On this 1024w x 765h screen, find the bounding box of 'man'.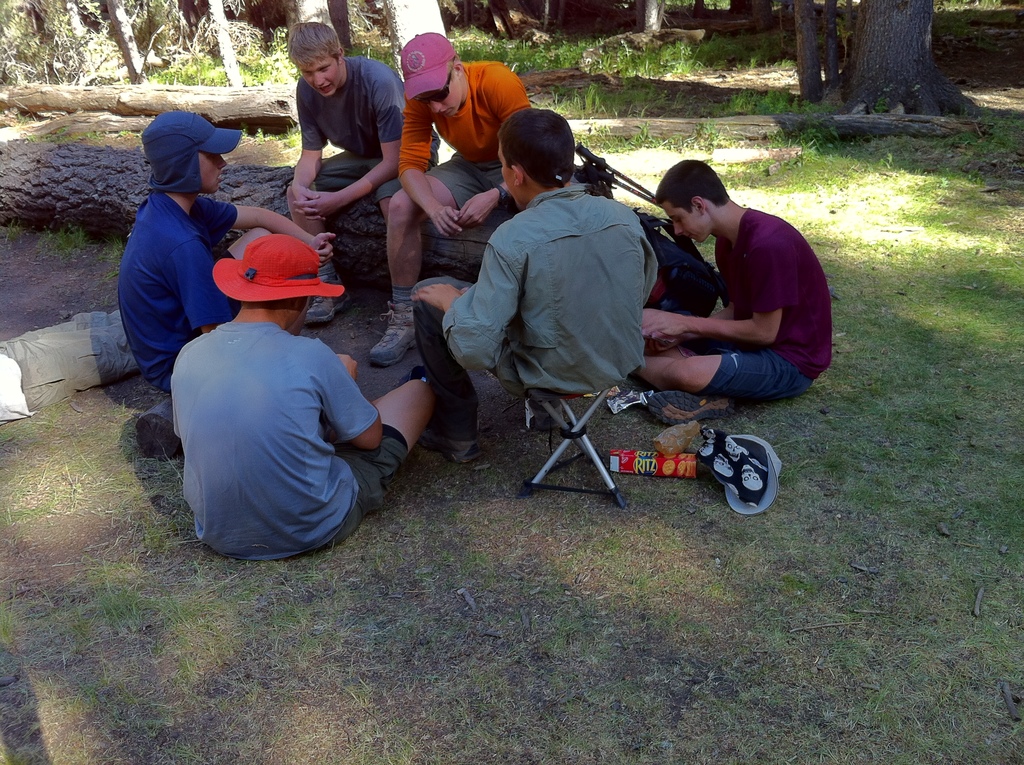
Bounding box: rect(364, 29, 535, 372).
